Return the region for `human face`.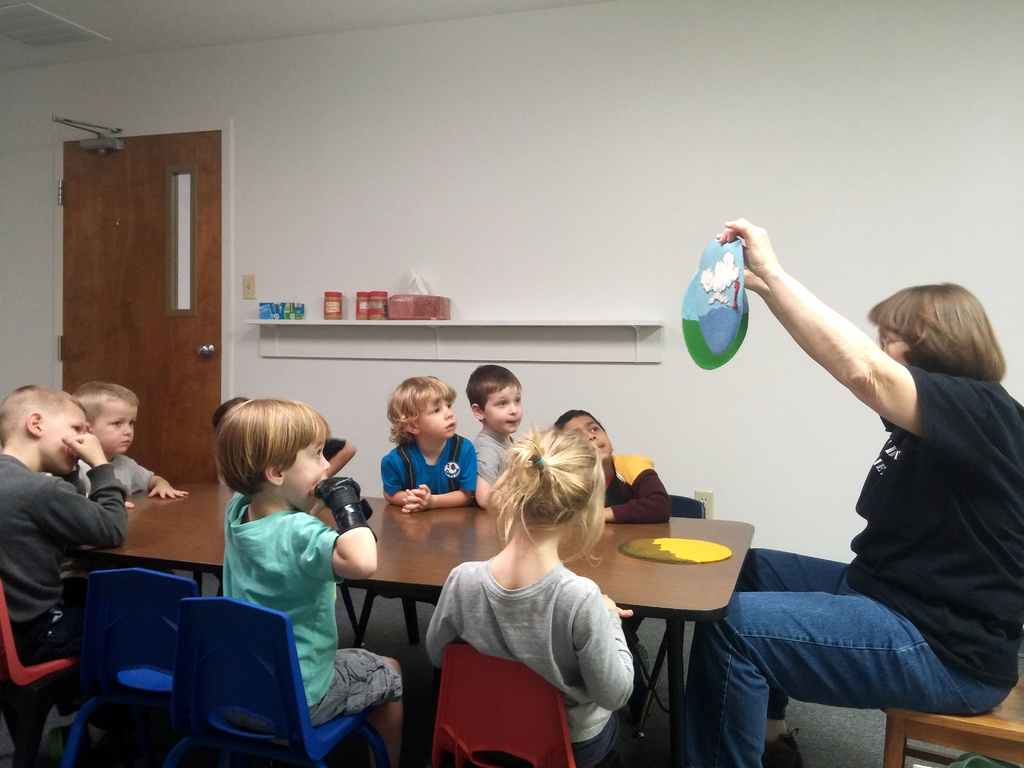
<bbox>879, 328, 913, 369</bbox>.
